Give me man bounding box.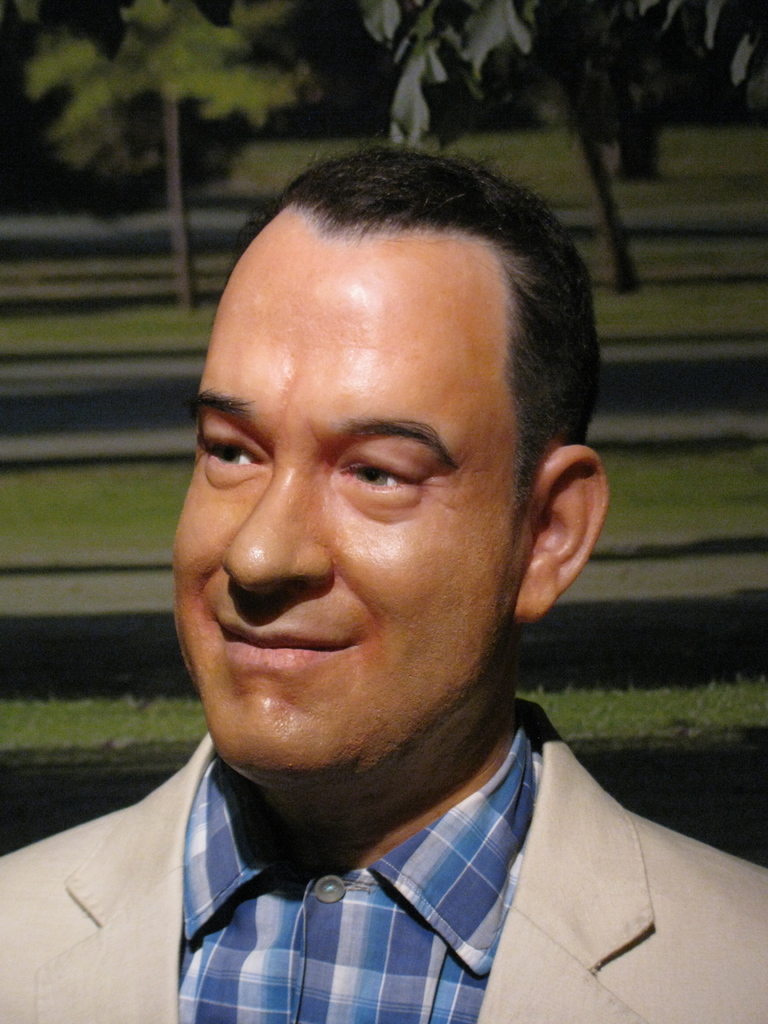
select_region(0, 179, 751, 1023).
